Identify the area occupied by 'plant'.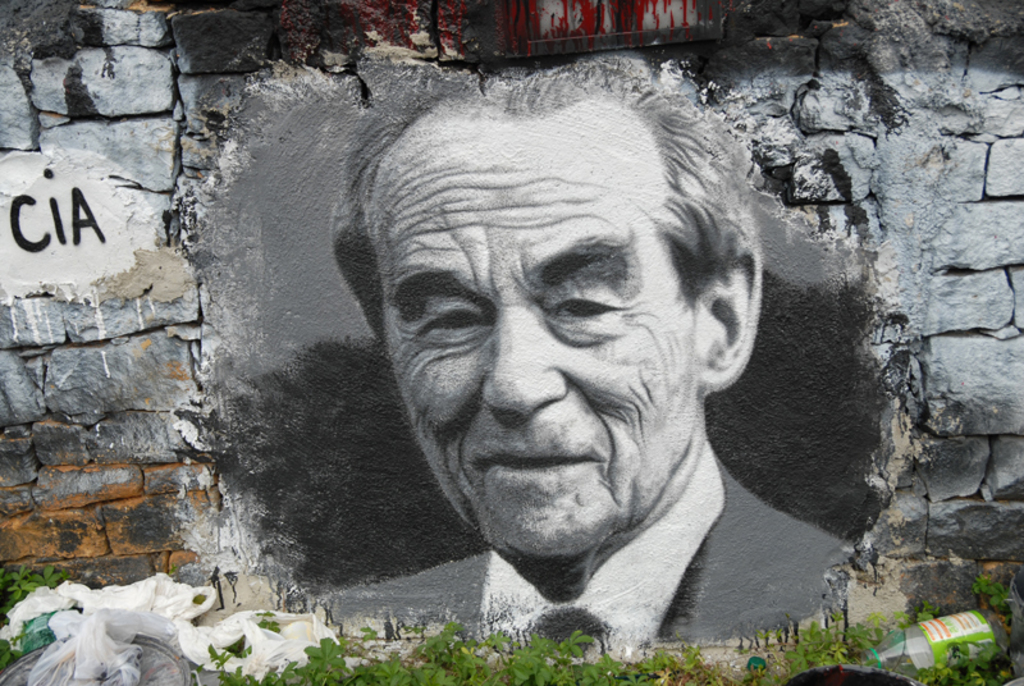
Area: bbox(0, 563, 64, 649).
